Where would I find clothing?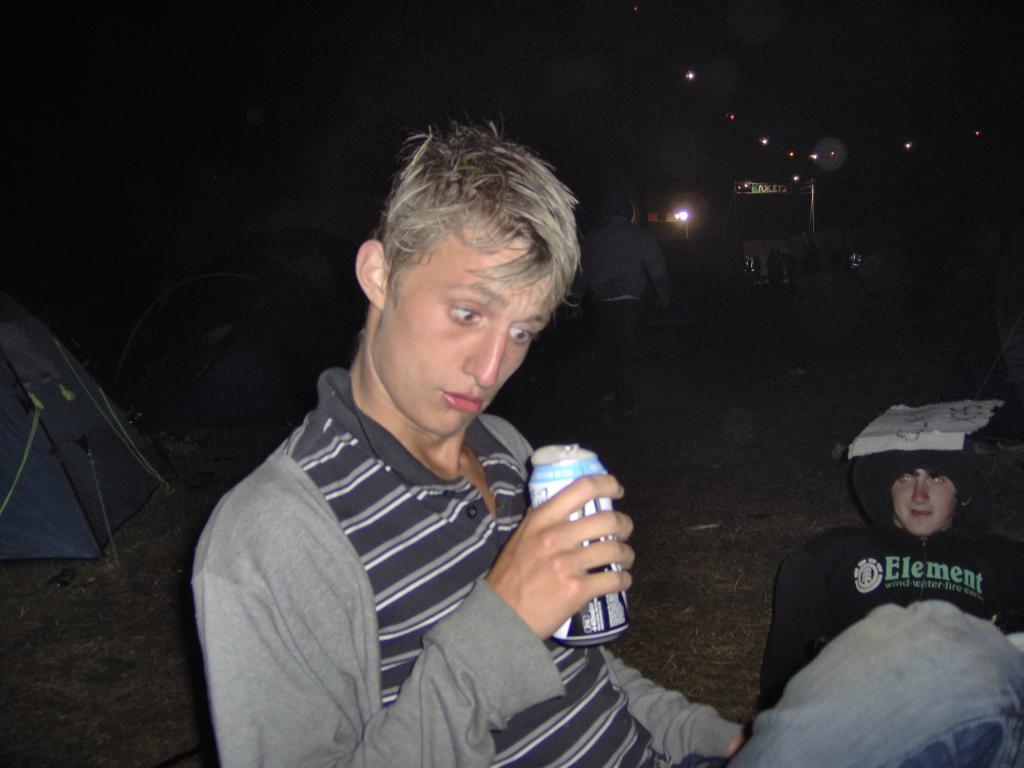
At detection(195, 303, 623, 763).
